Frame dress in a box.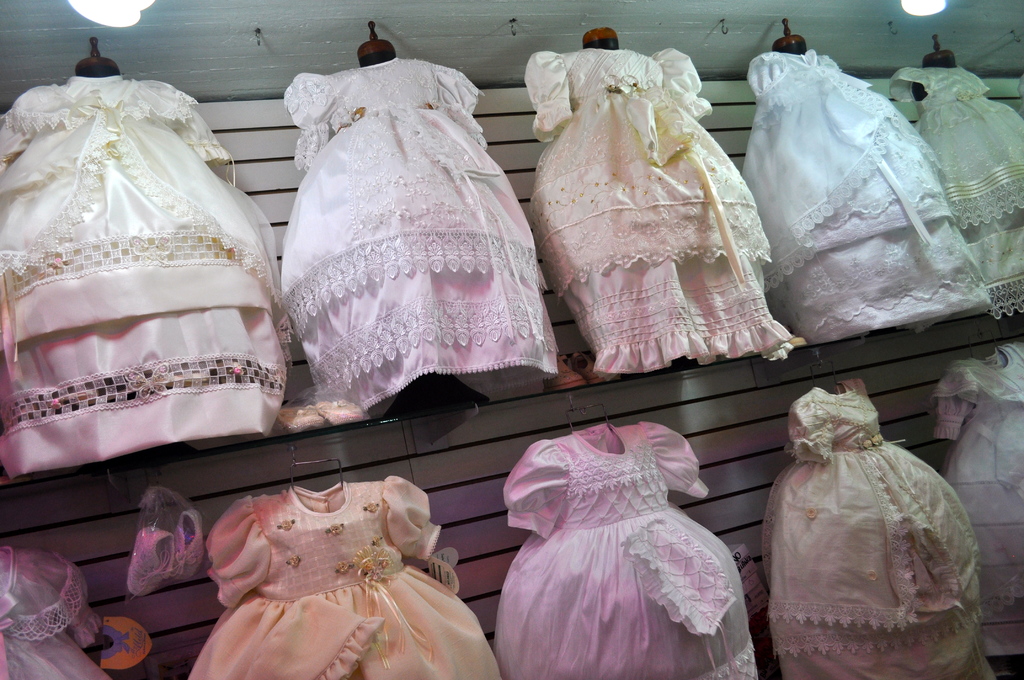
Rect(182, 485, 510, 679).
